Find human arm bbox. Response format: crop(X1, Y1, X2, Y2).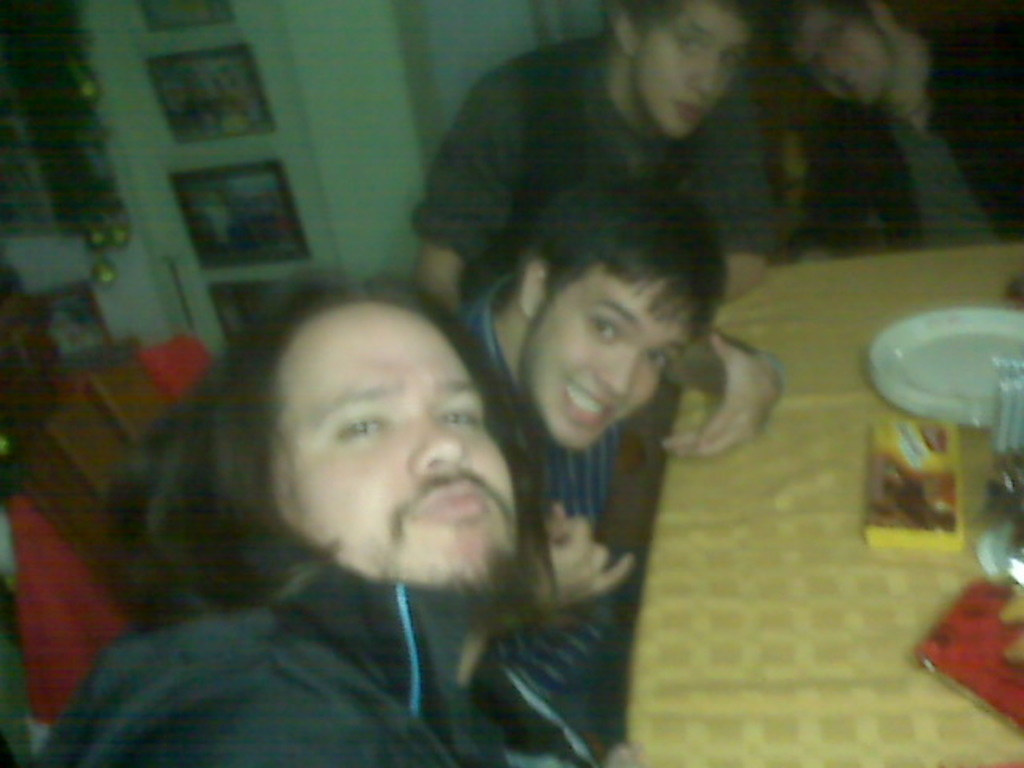
crop(483, 491, 630, 690).
